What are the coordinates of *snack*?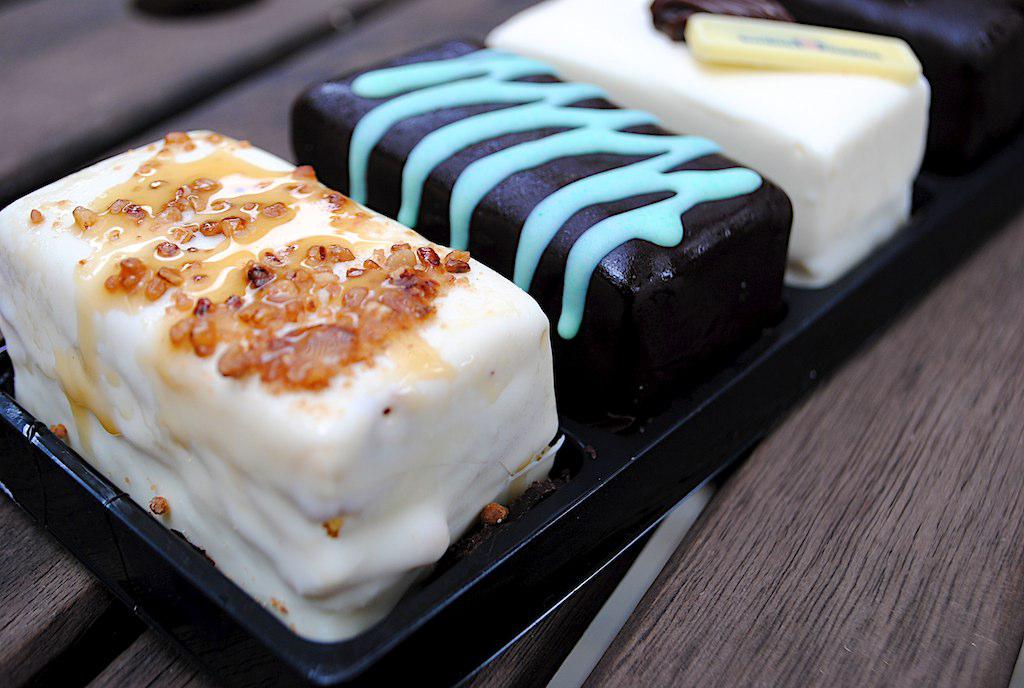
815:0:1023:163.
